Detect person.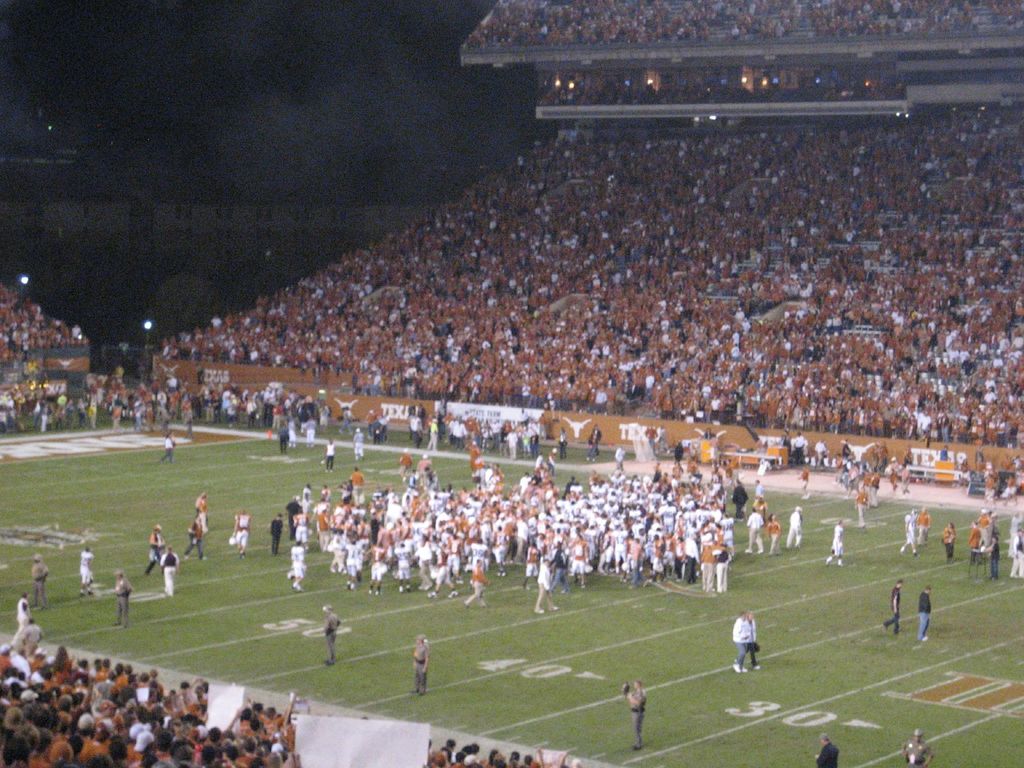
Detected at left=326, top=606, right=343, bottom=663.
